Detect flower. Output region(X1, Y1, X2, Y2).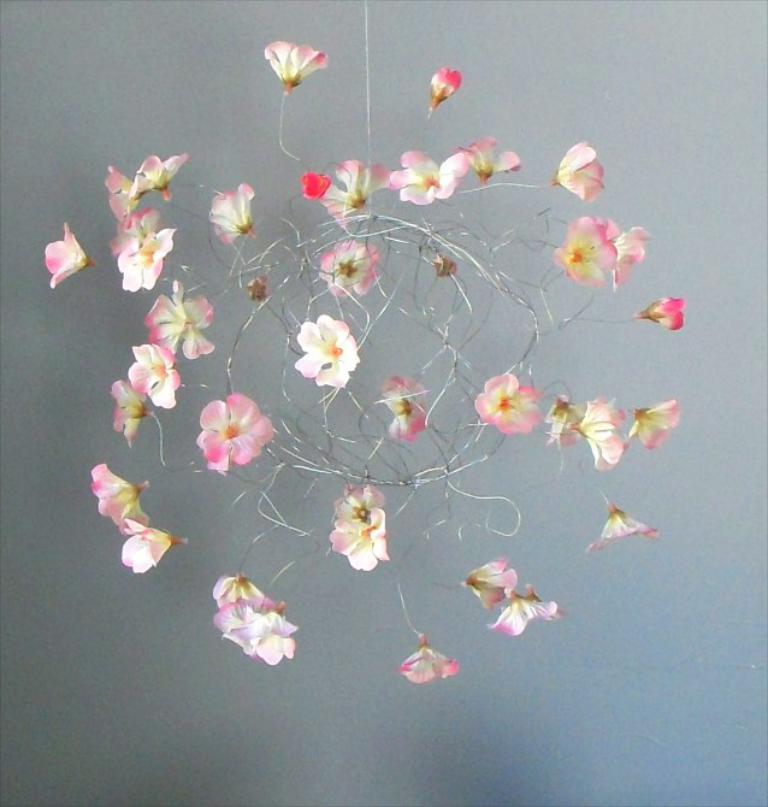
region(37, 222, 99, 283).
